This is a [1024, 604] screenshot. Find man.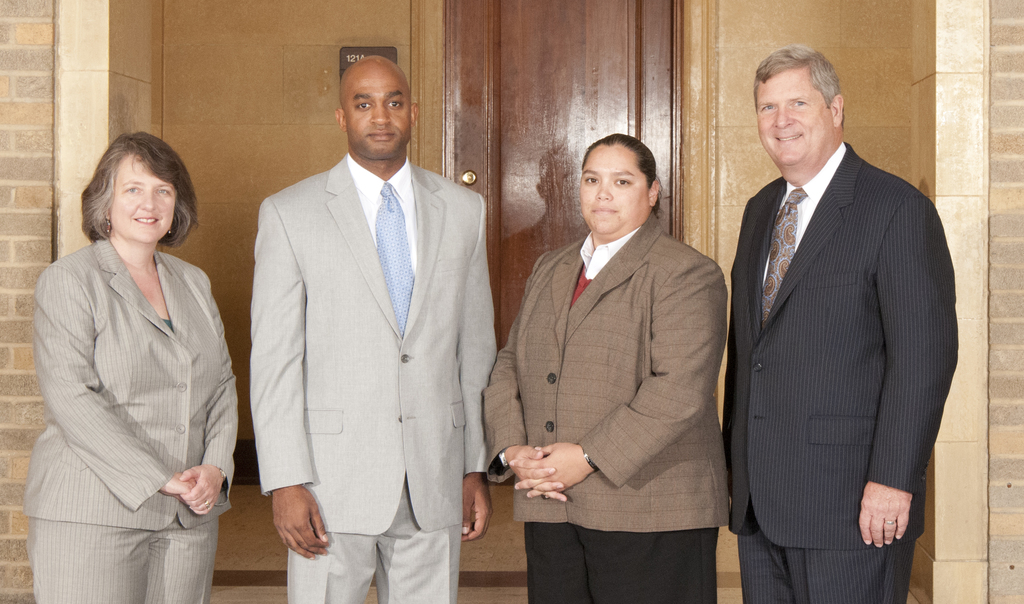
Bounding box: rect(725, 45, 961, 603).
